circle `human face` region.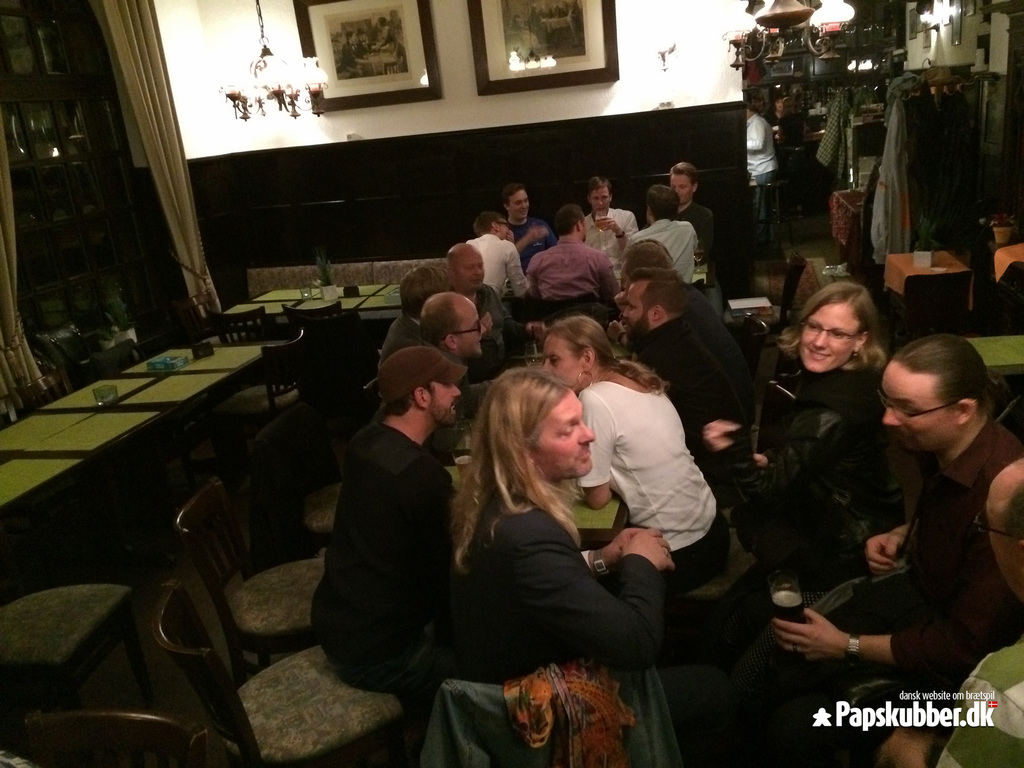
Region: 625:280:652:332.
